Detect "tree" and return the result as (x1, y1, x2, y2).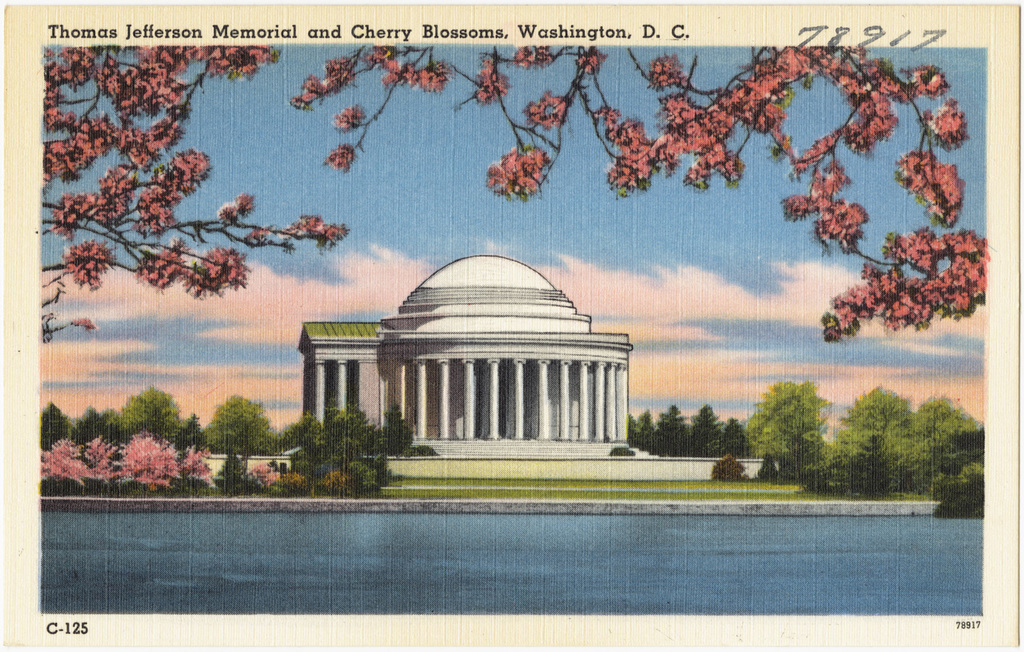
(203, 394, 283, 457).
